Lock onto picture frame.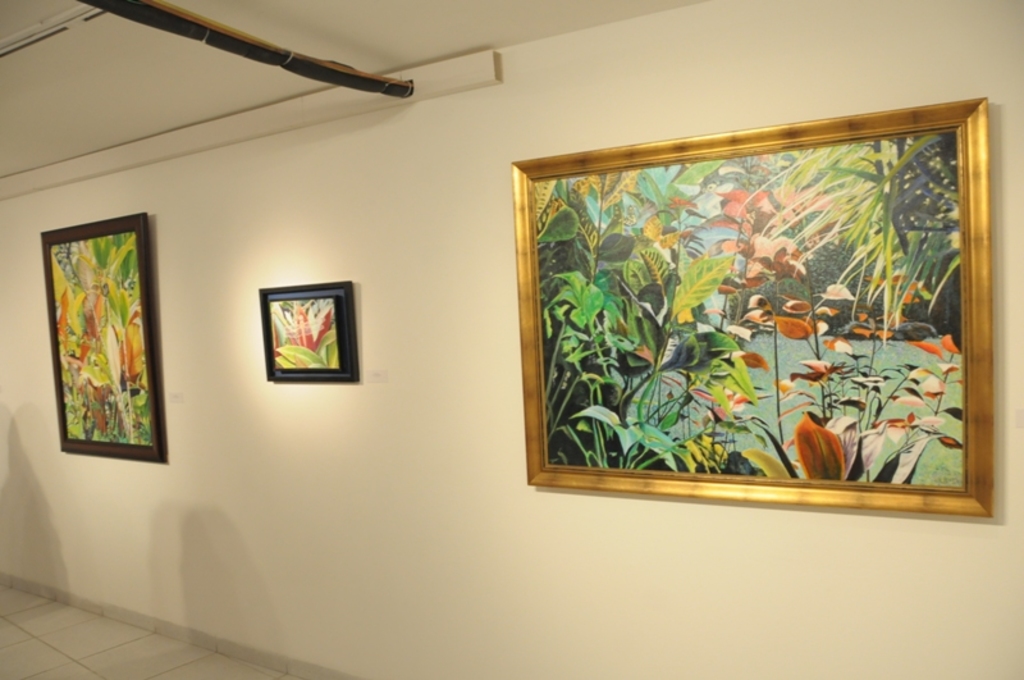
Locked: locate(262, 275, 360, 387).
